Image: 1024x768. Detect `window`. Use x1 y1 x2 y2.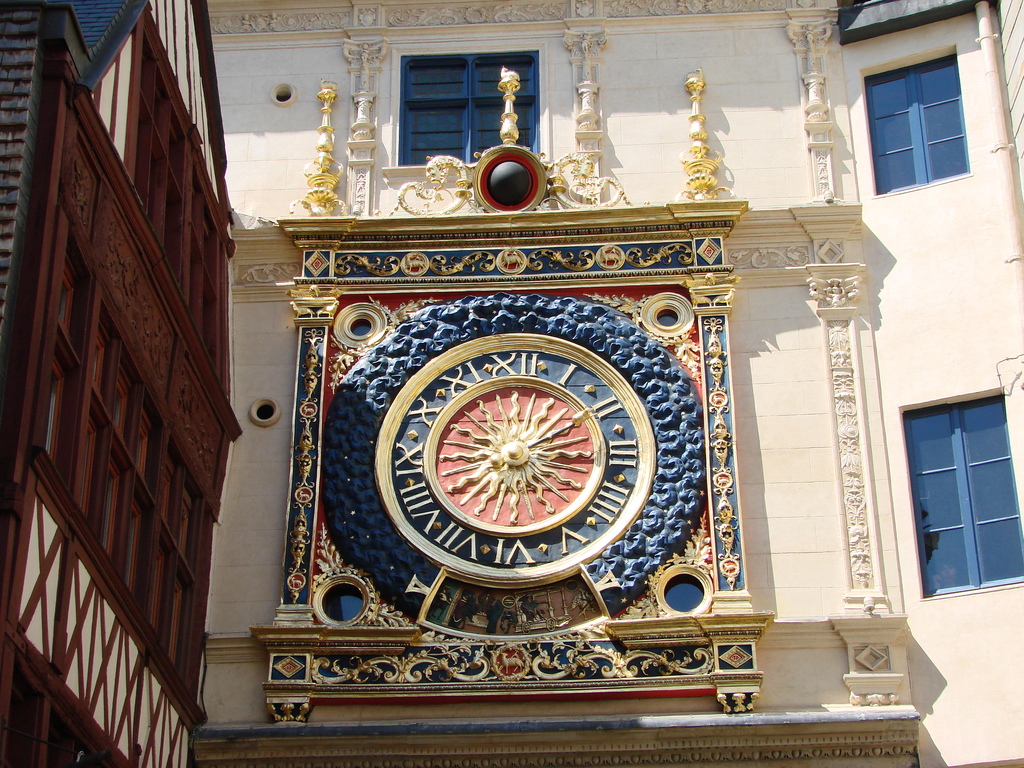
134 409 152 471.
